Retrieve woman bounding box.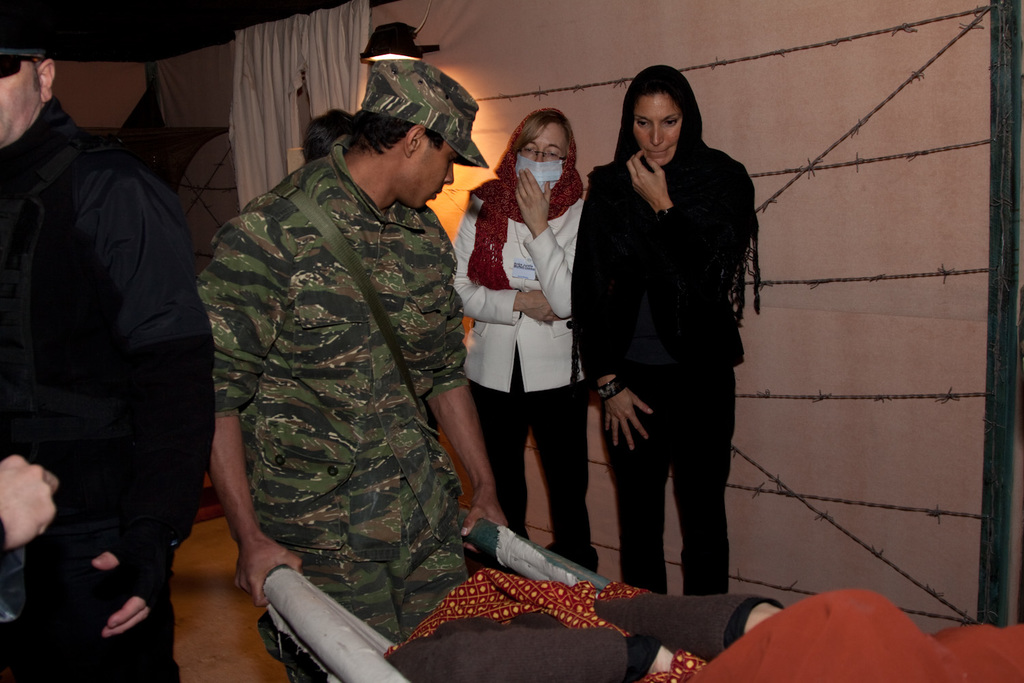
Bounding box: (575, 61, 765, 608).
